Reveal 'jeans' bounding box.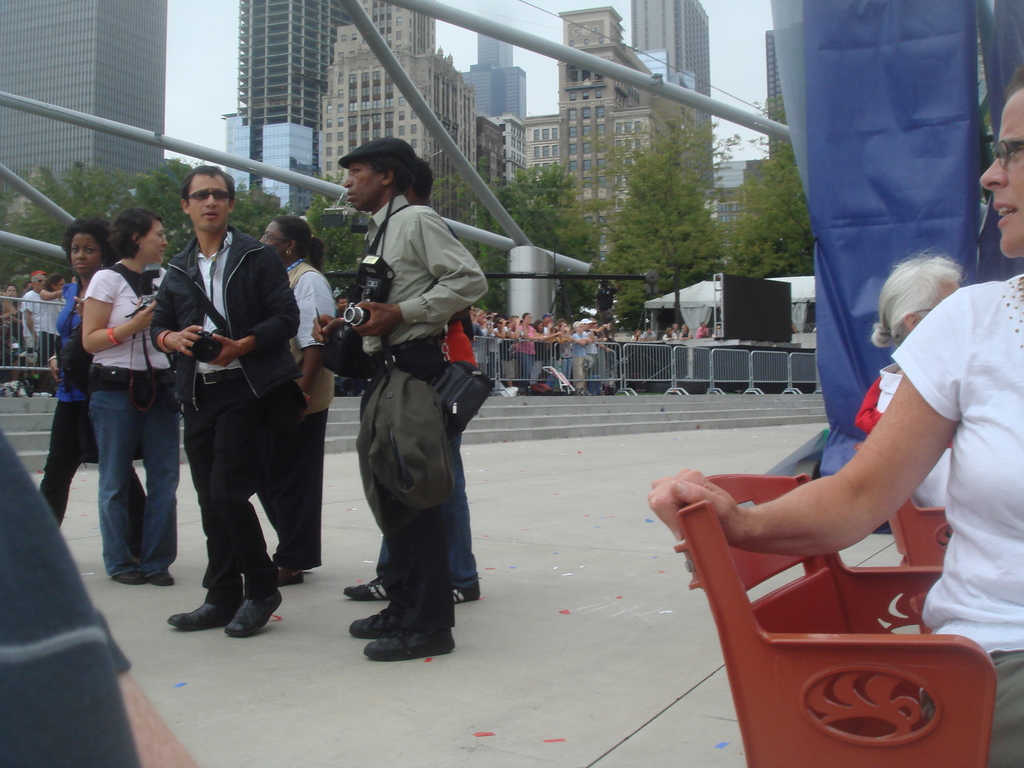
Revealed: bbox=[452, 438, 482, 582].
